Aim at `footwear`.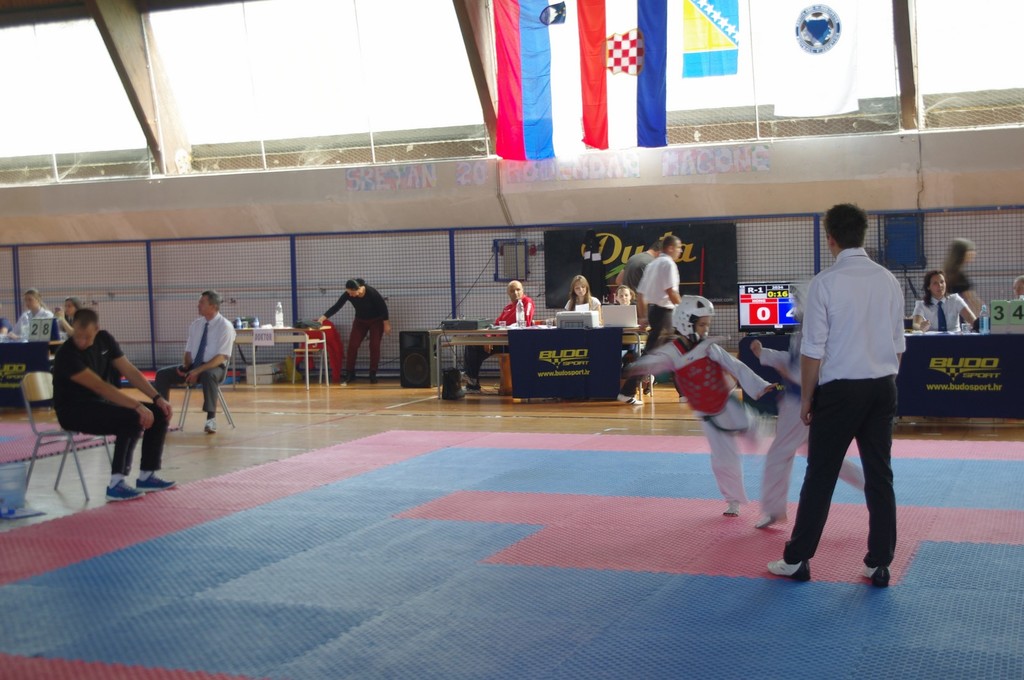
Aimed at 104:480:143:499.
